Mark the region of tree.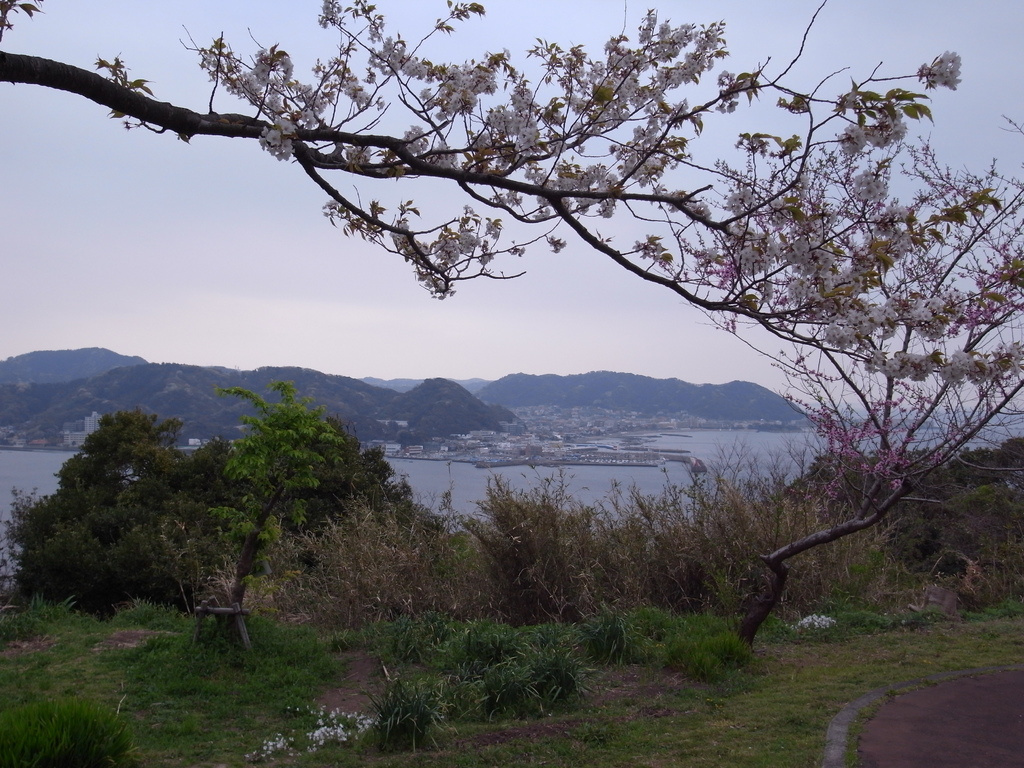
Region: select_region(650, 114, 1023, 652).
